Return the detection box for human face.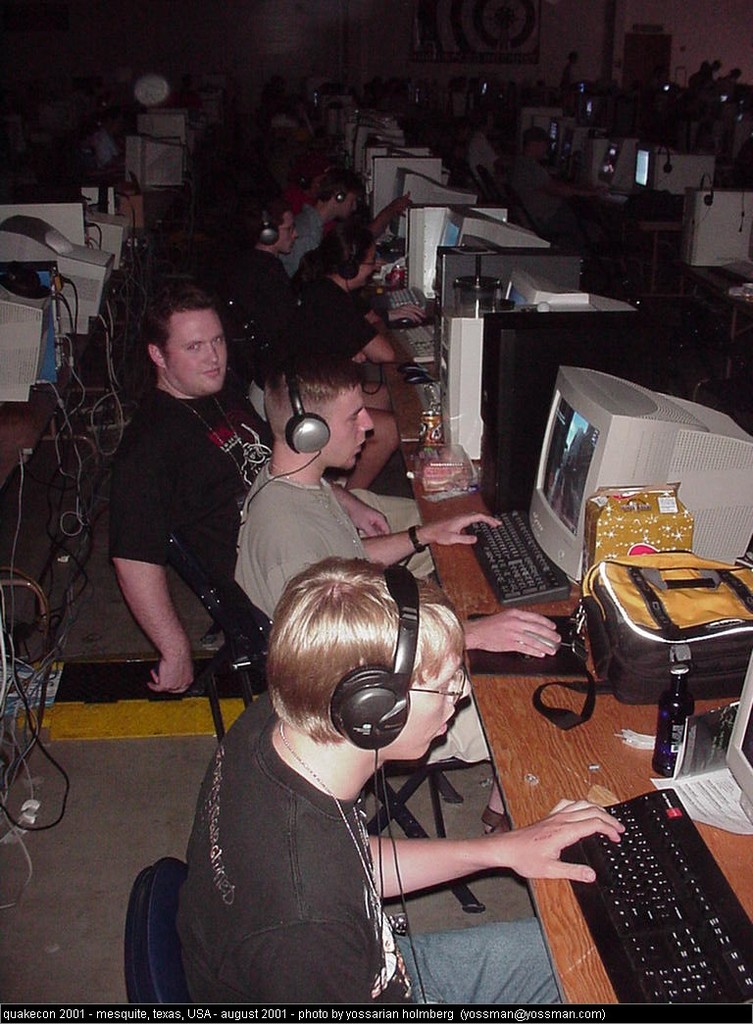
<bbox>360, 253, 376, 284</bbox>.
